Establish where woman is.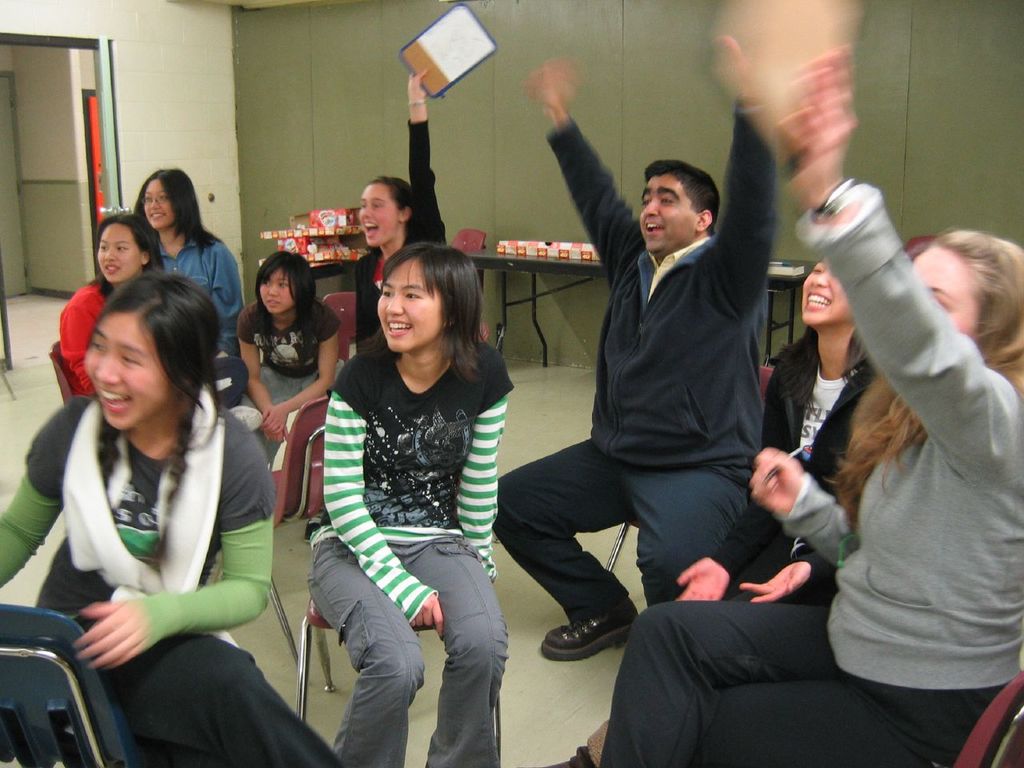
Established at x1=306, y1=241, x2=519, y2=767.
